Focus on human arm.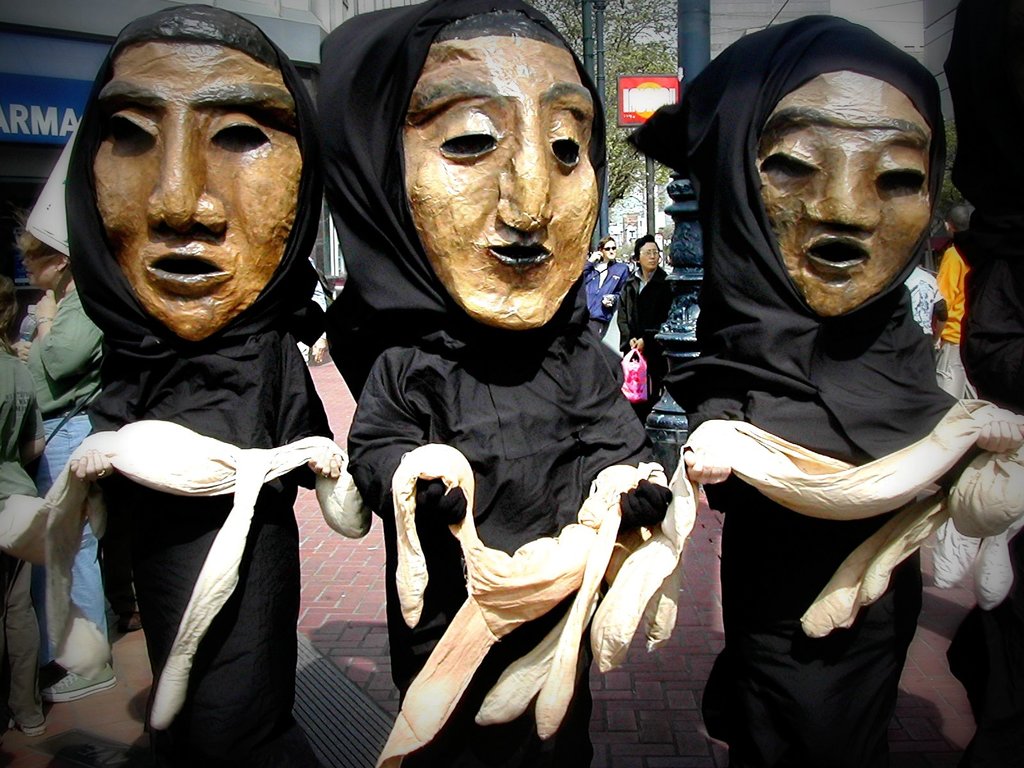
Focused at <box>927,273,948,344</box>.
